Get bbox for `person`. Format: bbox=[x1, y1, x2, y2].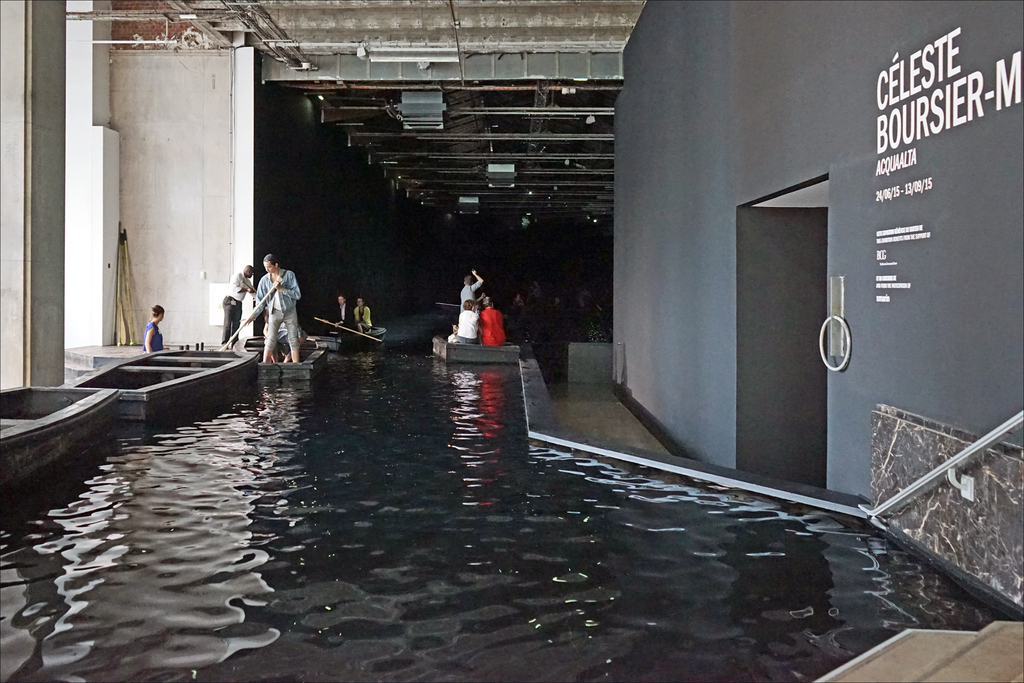
bbox=[454, 299, 476, 340].
